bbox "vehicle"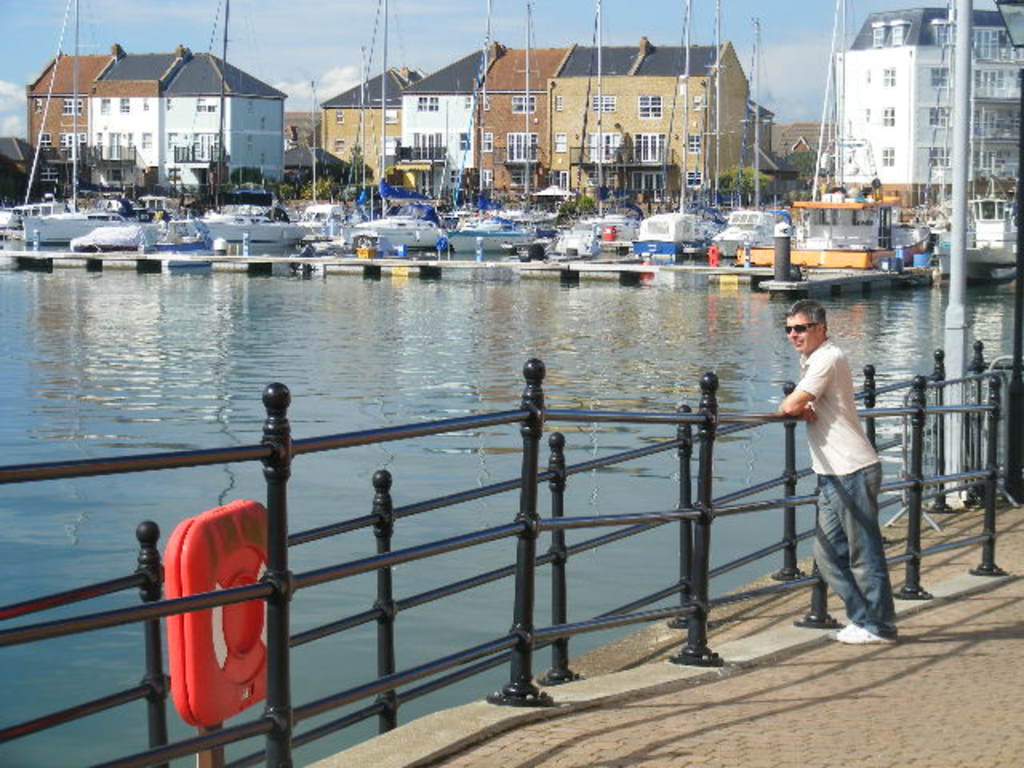
BBox(18, 210, 133, 243)
